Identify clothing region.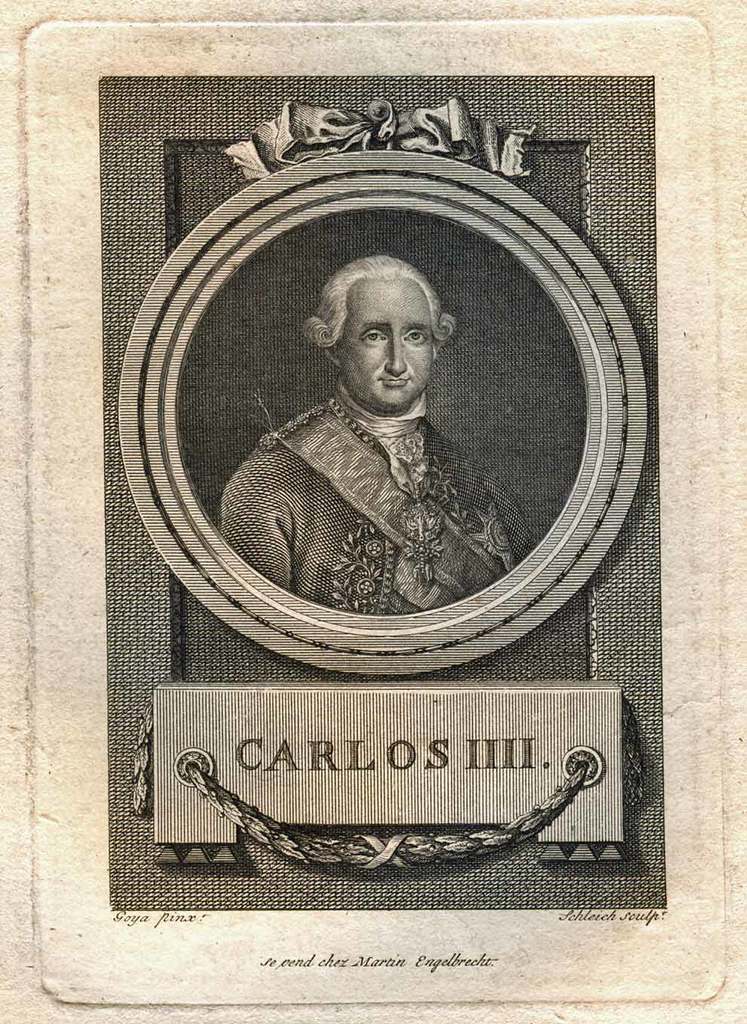
Region: 210 371 531 621.
